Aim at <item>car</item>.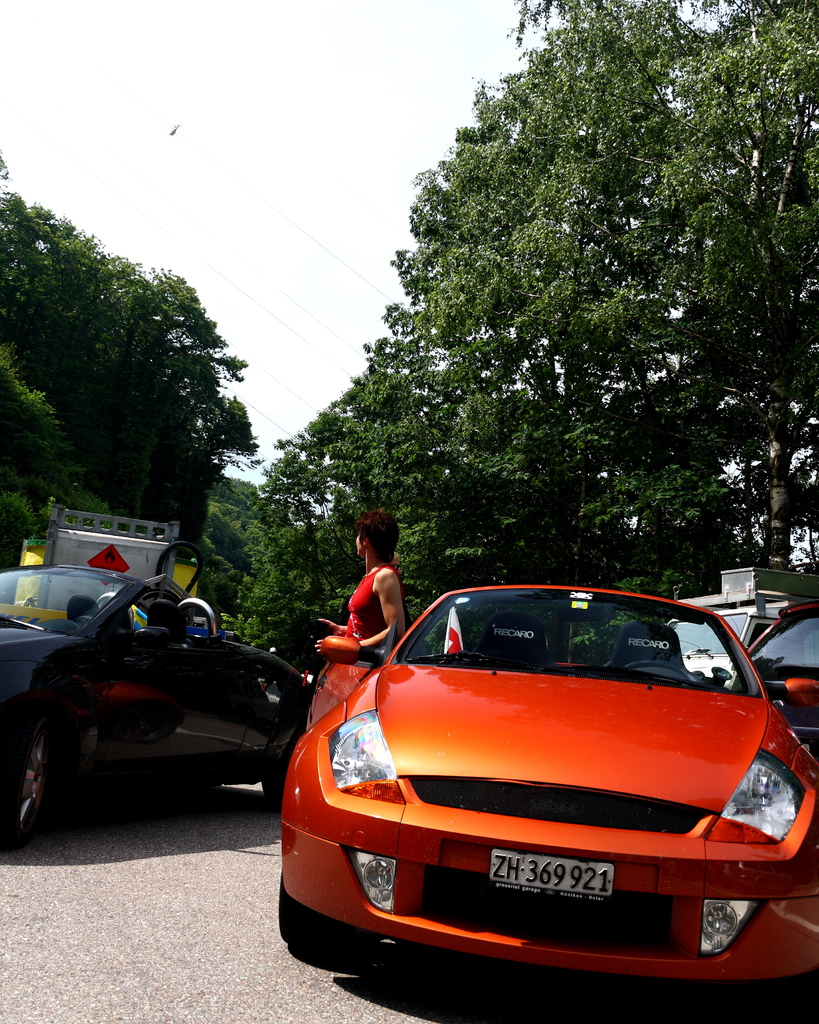
Aimed at [0, 564, 316, 854].
